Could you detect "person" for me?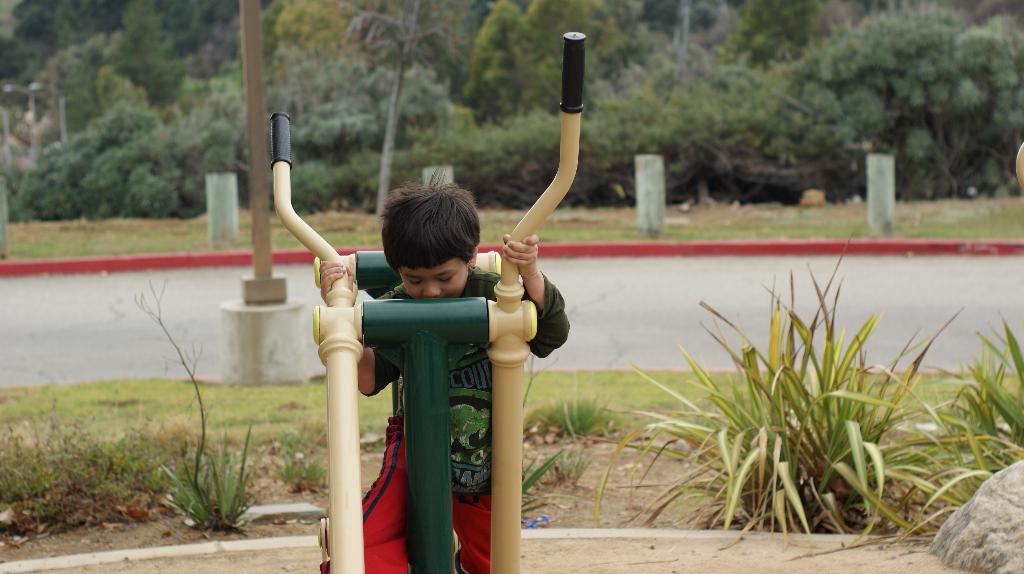
Detection result: 322 170 572 573.
